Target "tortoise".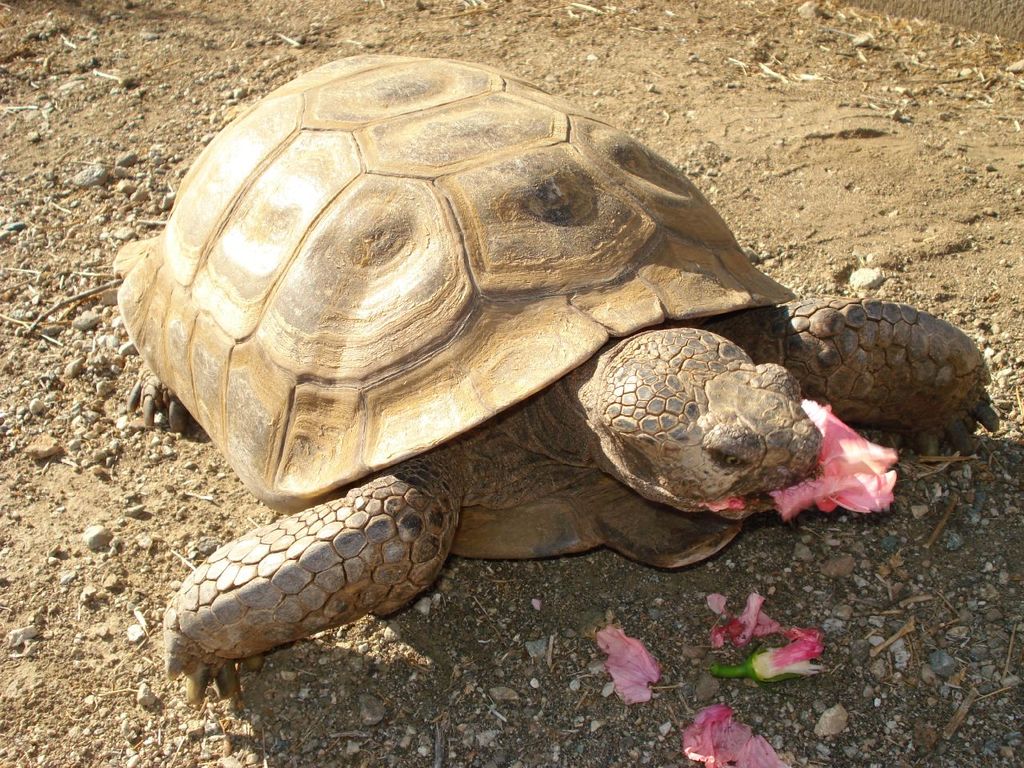
Target region: bbox(113, 54, 998, 708).
